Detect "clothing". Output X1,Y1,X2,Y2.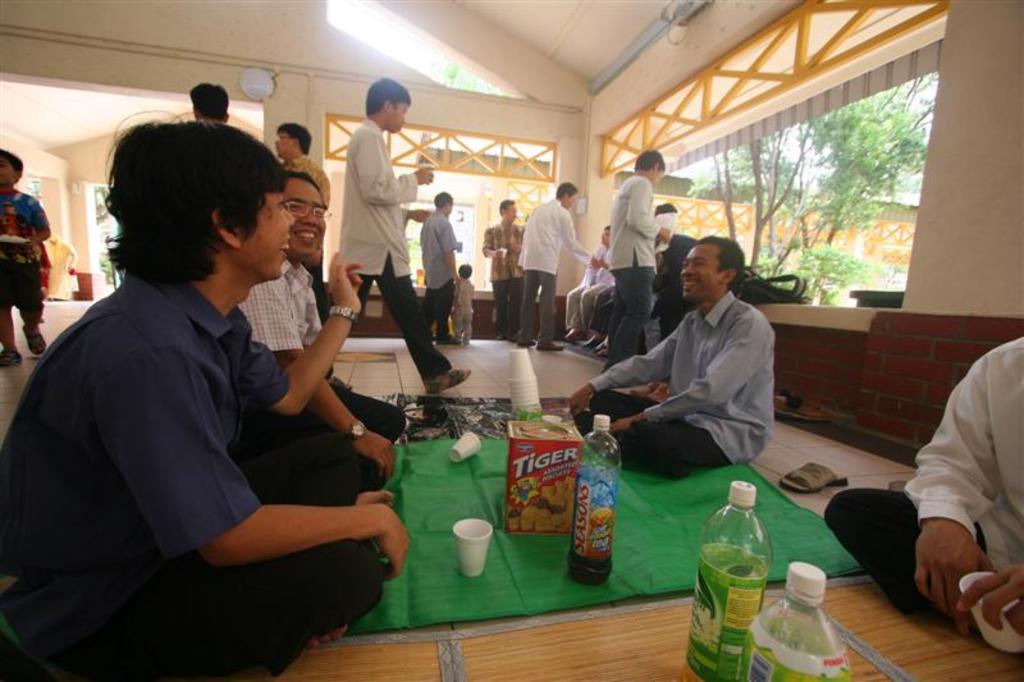
488,221,525,279.
